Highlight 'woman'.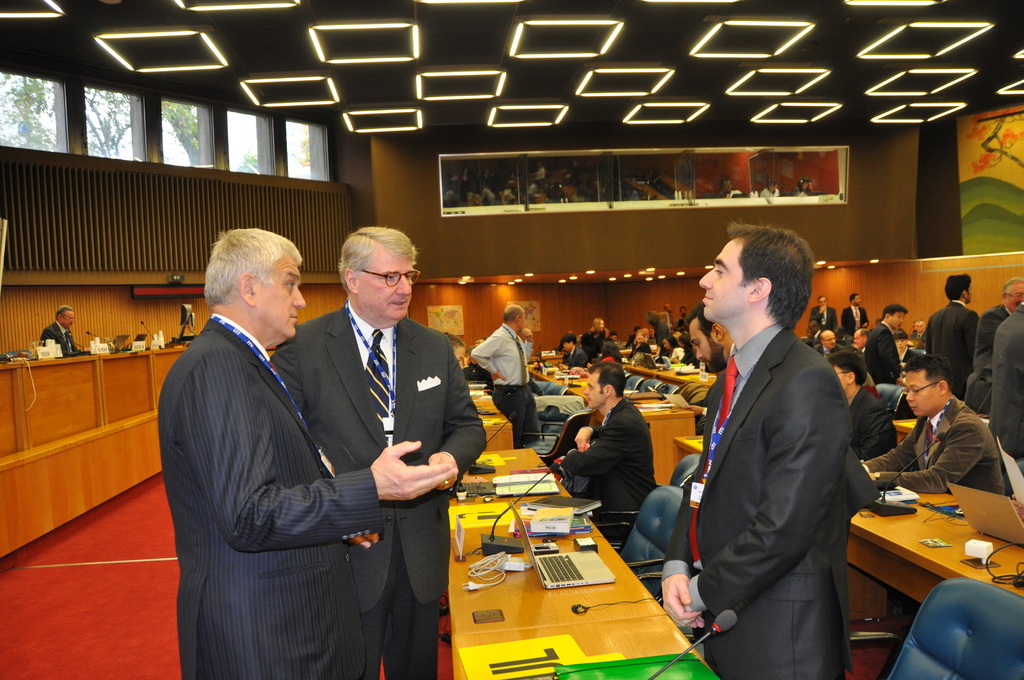
Highlighted region: bbox(630, 329, 649, 357).
